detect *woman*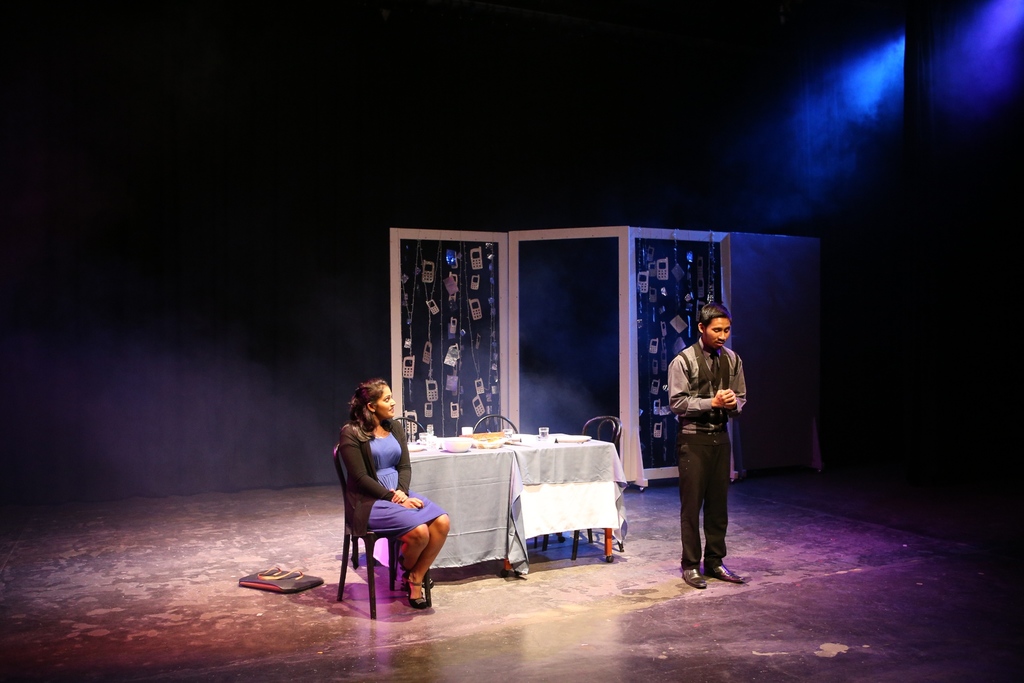
box=[330, 384, 442, 624]
